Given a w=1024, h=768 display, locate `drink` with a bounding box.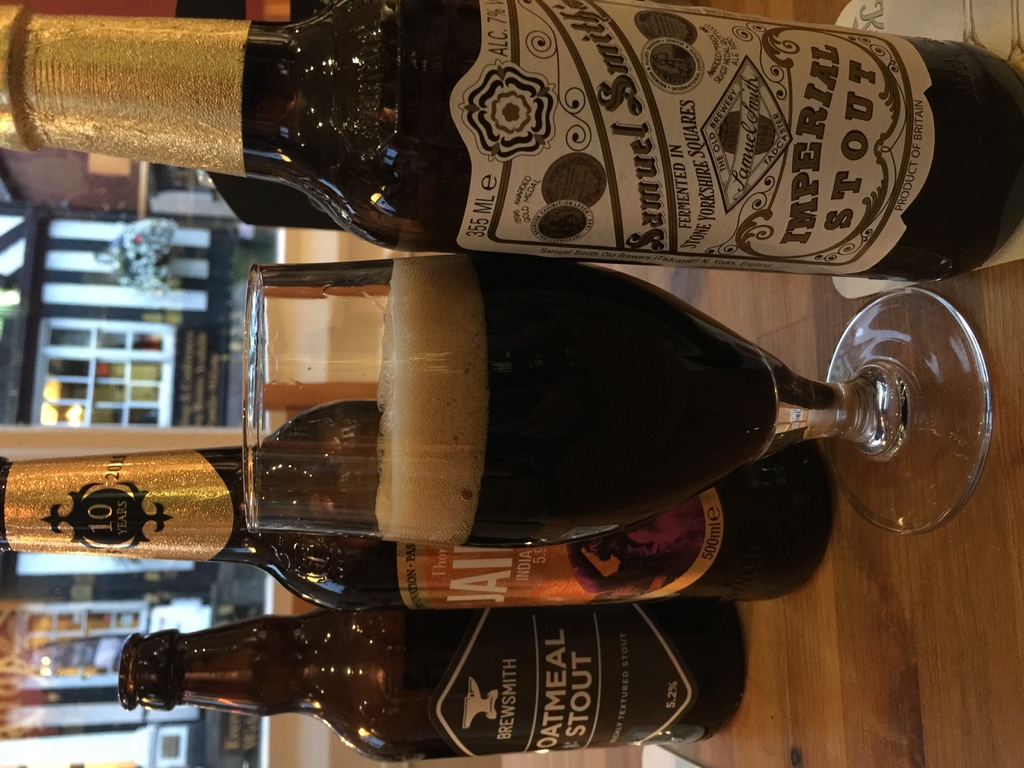
Located: 0:6:1020:278.
